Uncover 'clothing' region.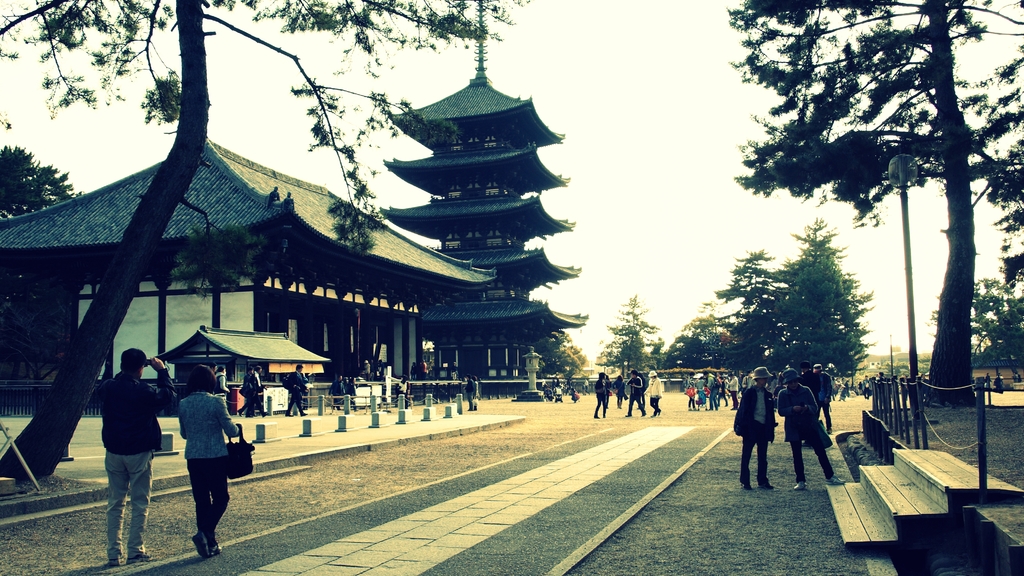
Uncovered: {"left": 779, "top": 385, "right": 842, "bottom": 492}.
